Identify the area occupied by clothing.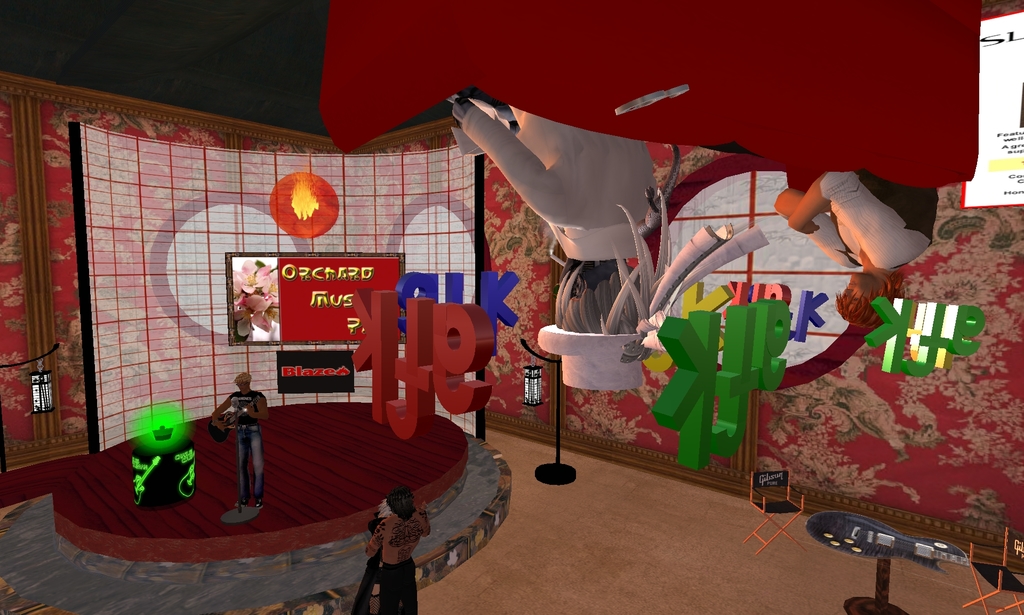
Area: [left=459, top=101, right=668, bottom=266].
